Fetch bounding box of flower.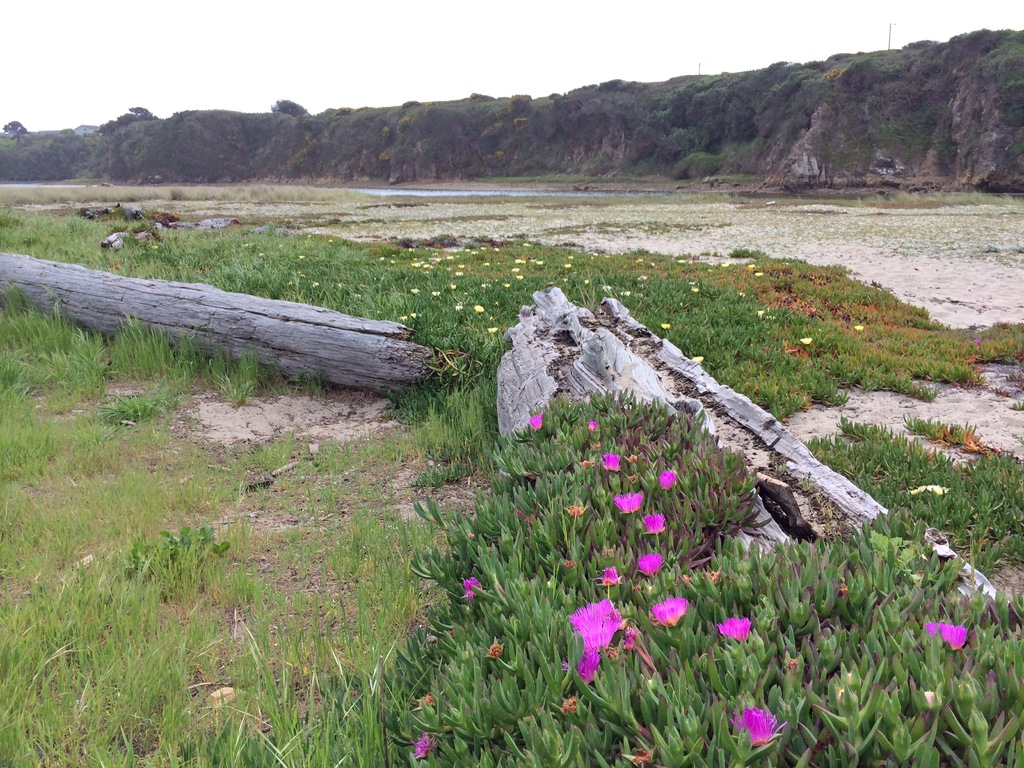
Bbox: pyautogui.locateOnScreen(413, 729, 435, 758).
